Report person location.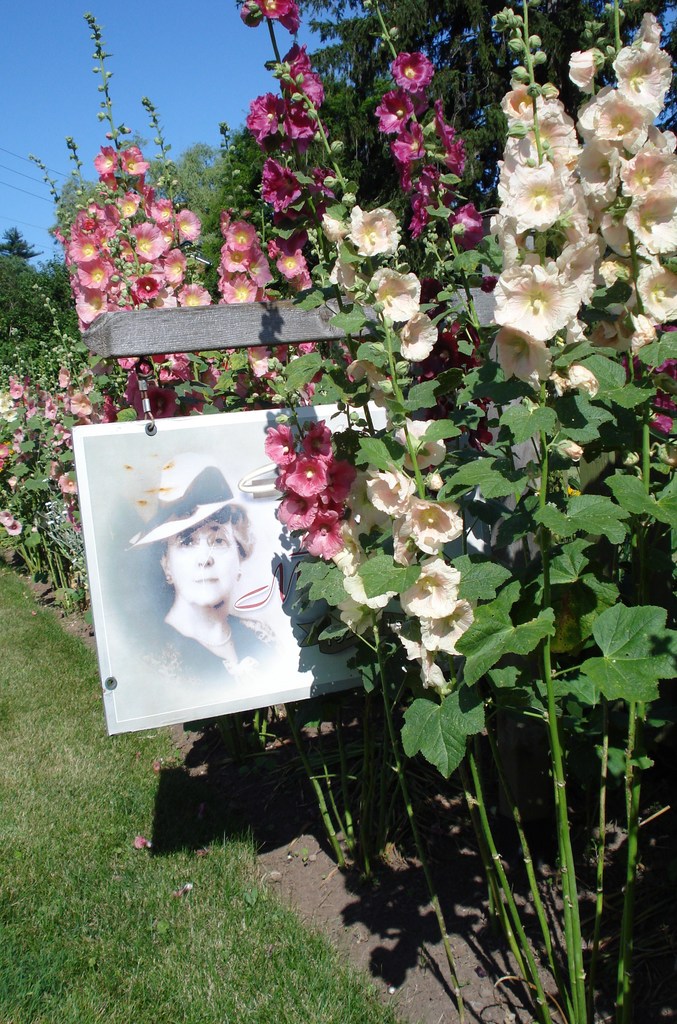
Report: {"left": 100, "top": 463, "right": 329, "bottom": 750}.
